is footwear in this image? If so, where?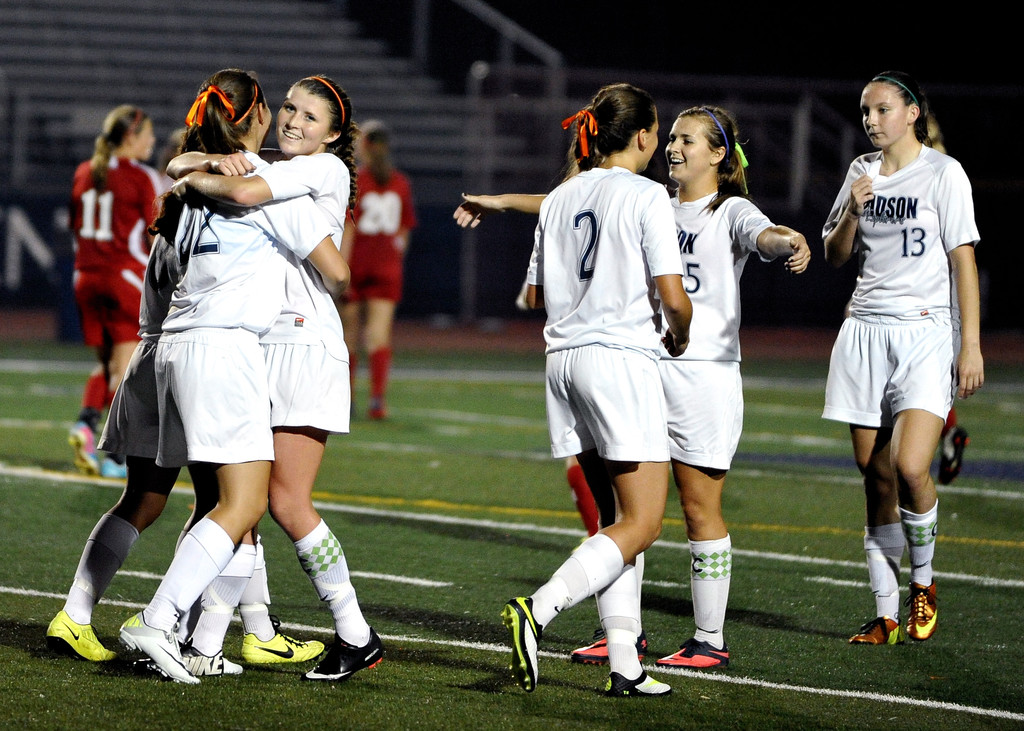
Yes, at bbox=[569, 622, 648, 663].
